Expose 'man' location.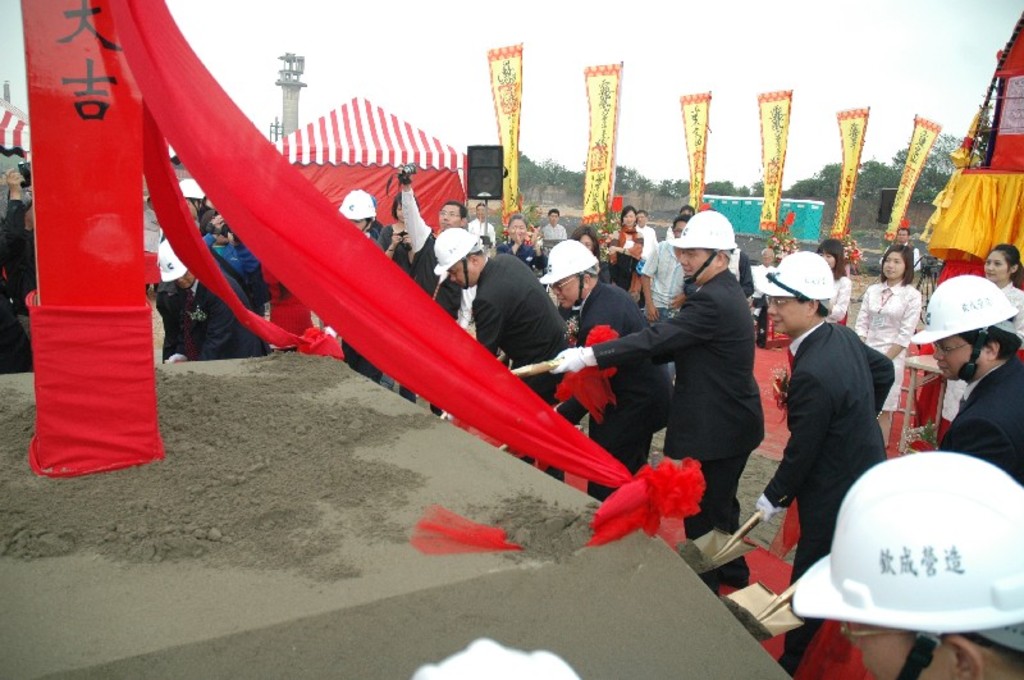
Exposed at {"x1": 548, "y1": 209, "x2": 764, "y2": 597}.
